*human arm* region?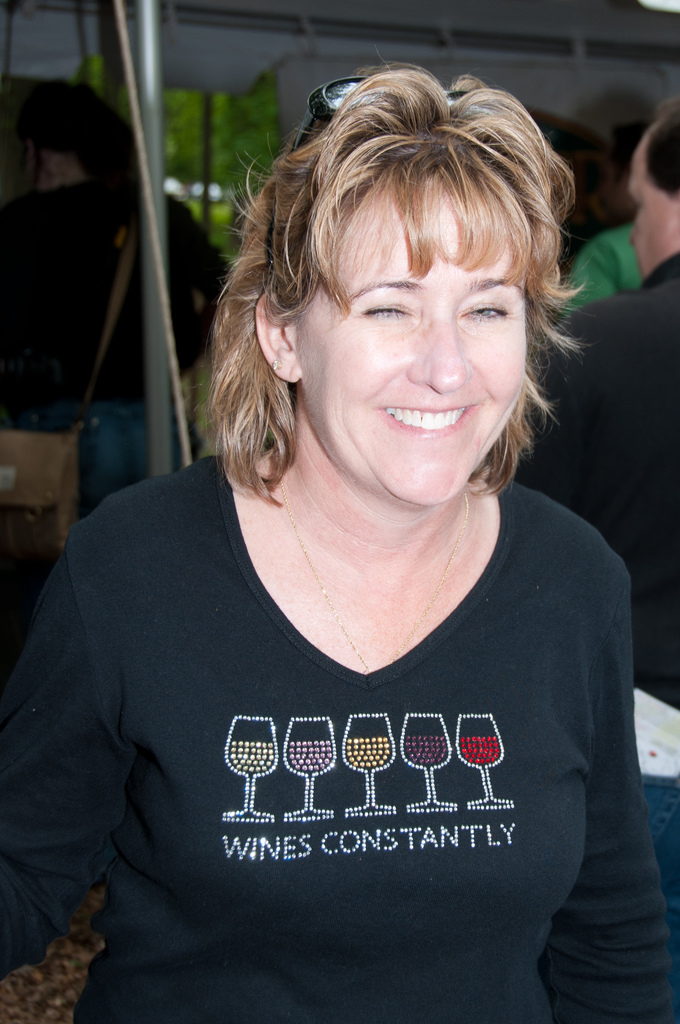
(x1=571, y1=218, x2=611, y2=296)
